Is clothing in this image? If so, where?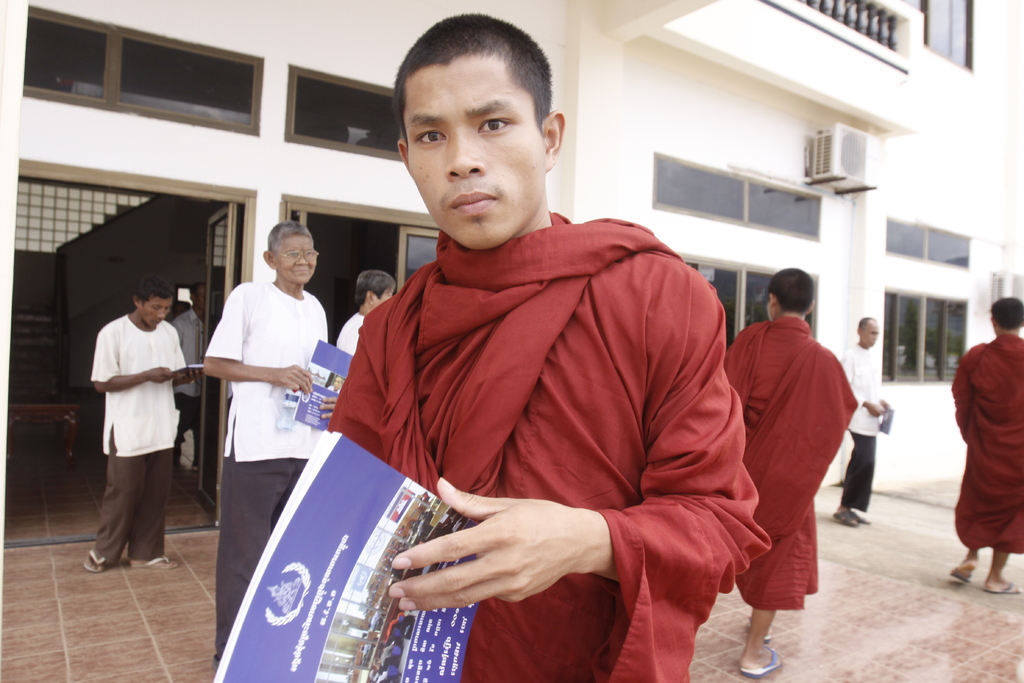
Yes, at bbox=[952, 322, 1023, 554].
